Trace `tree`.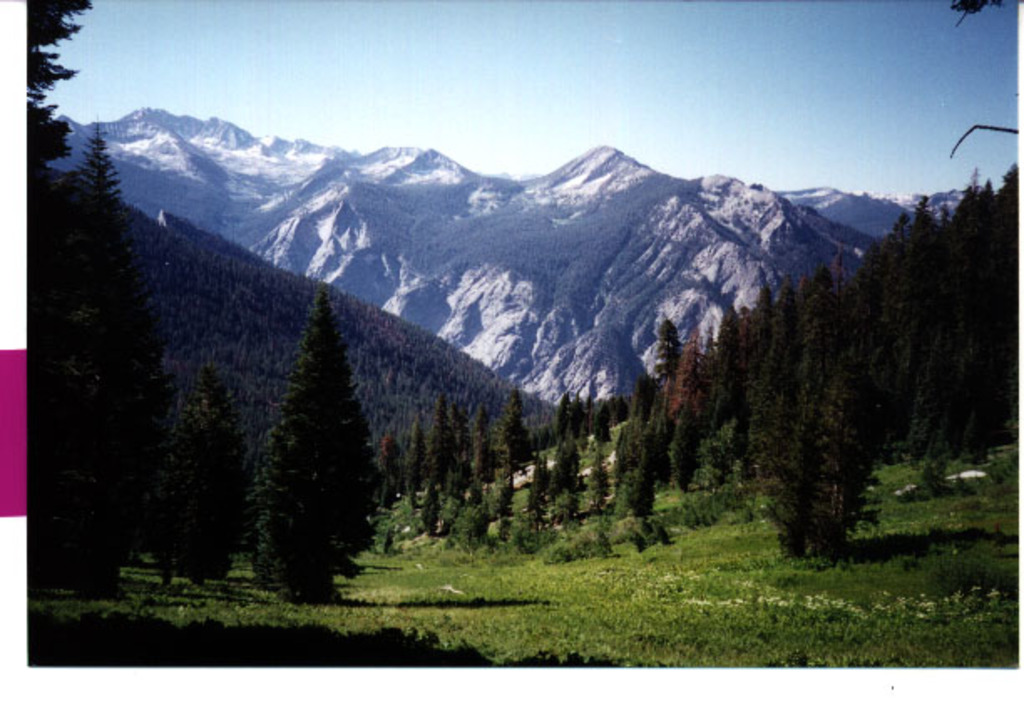
Traced to 776:266:875:574.
